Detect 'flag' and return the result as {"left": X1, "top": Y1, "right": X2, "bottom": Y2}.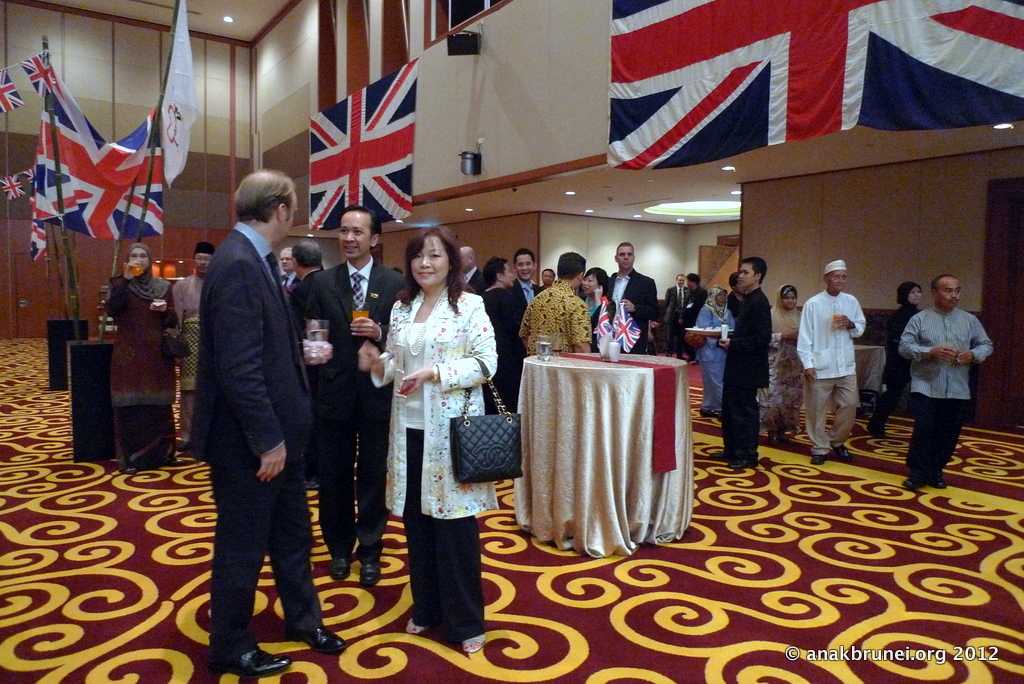
{"left": 305, "top": 56, "right": 415, "bottom": 230}.
